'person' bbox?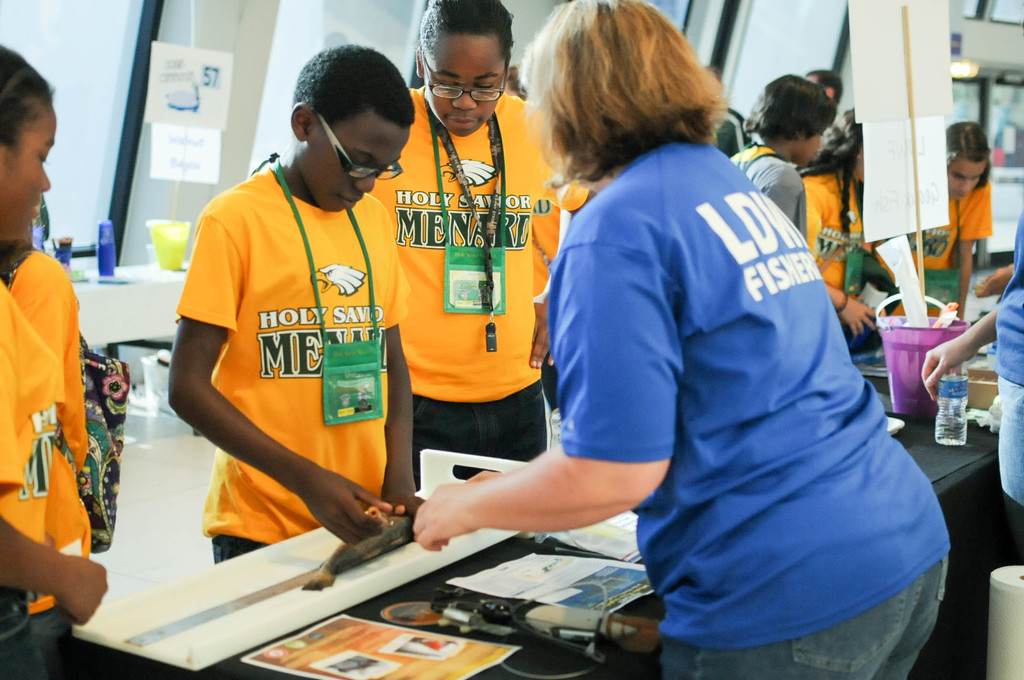
BBox(914, 214, 1023, 555)
